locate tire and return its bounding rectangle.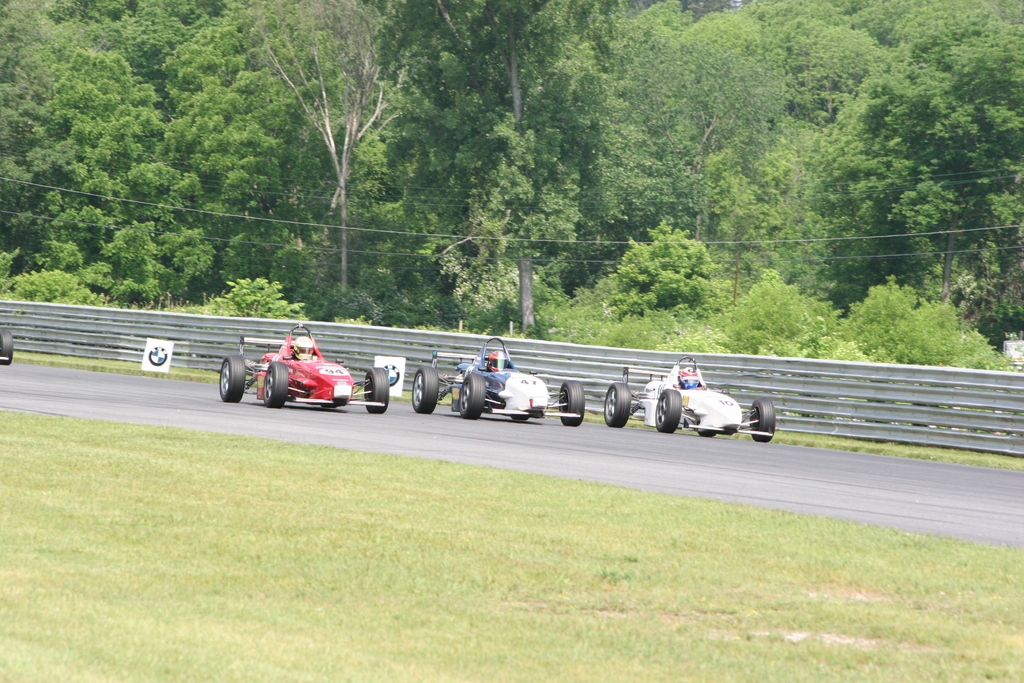
<region>751, 397, 774, 444</region>.
